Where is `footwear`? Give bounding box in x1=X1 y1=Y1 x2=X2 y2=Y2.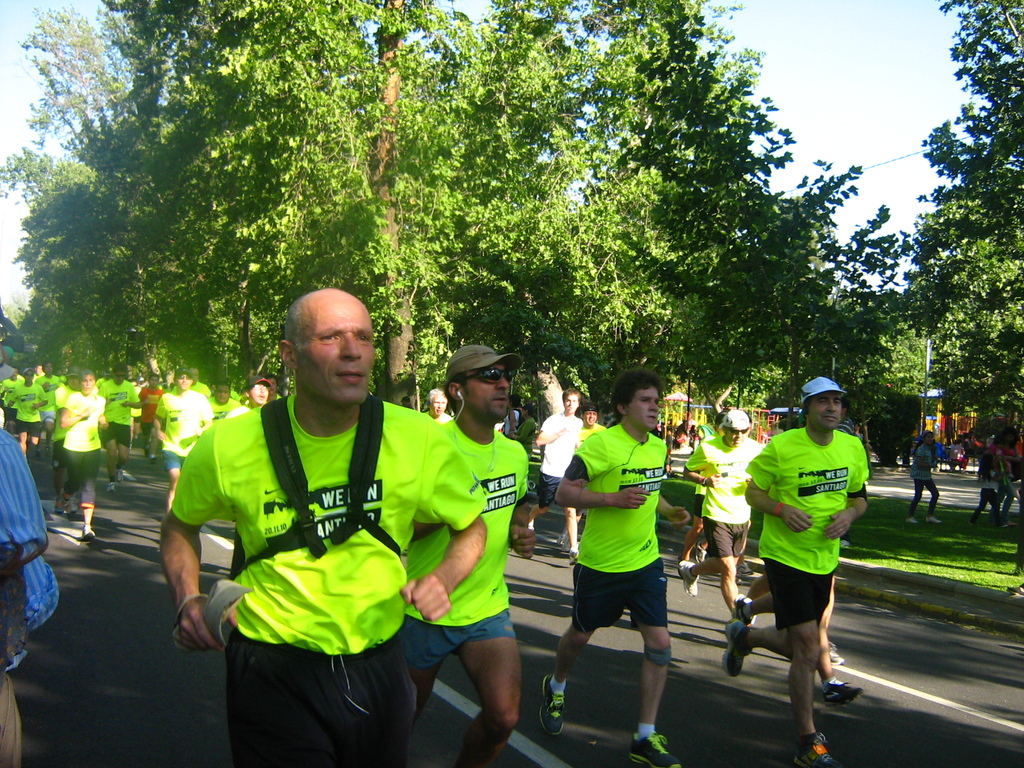
x1=725 y1=620 x2=749 y2=680.
